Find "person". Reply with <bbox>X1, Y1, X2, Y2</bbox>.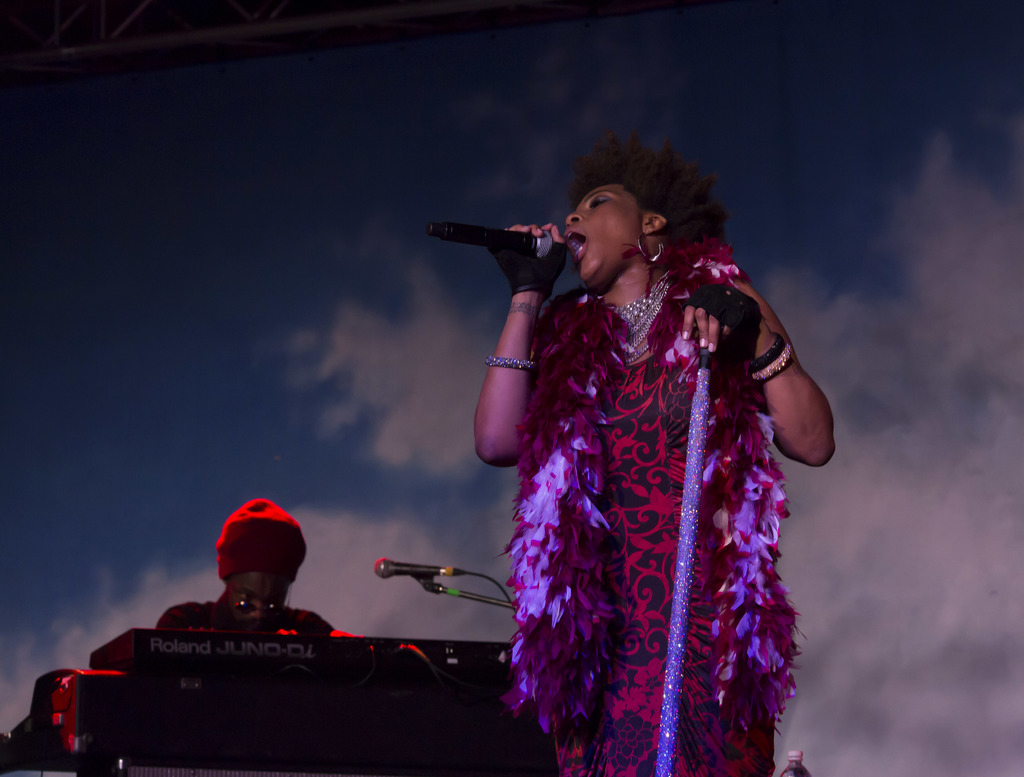
<bbox>154, 495, 365, 640</bbox>.
